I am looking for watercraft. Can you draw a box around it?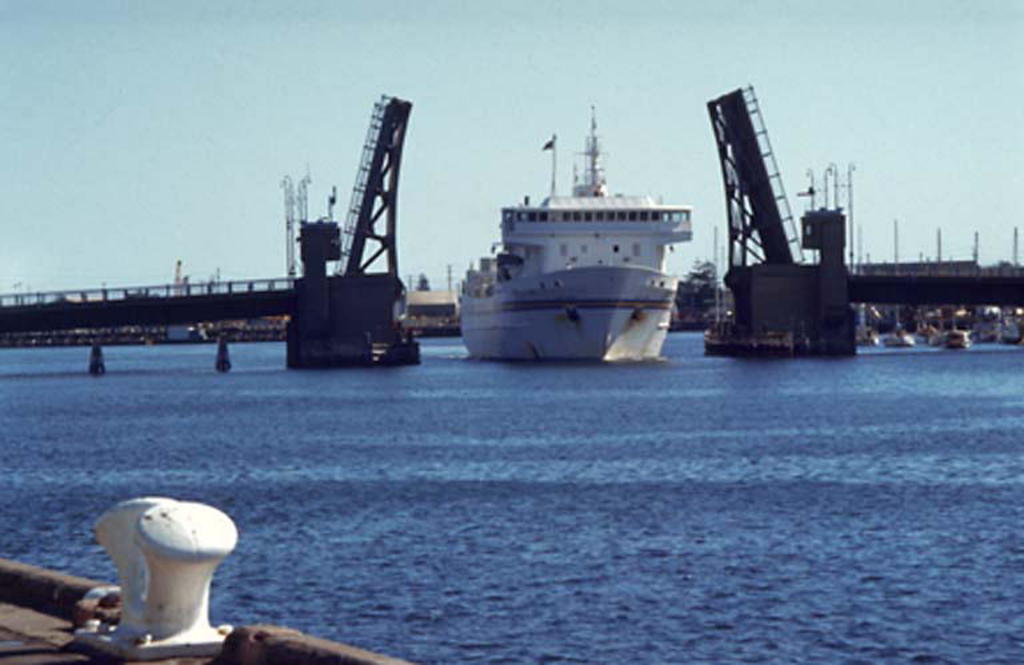
Sure, the bounding box is [x1=881, y1=323, x2=915, y2=345].
